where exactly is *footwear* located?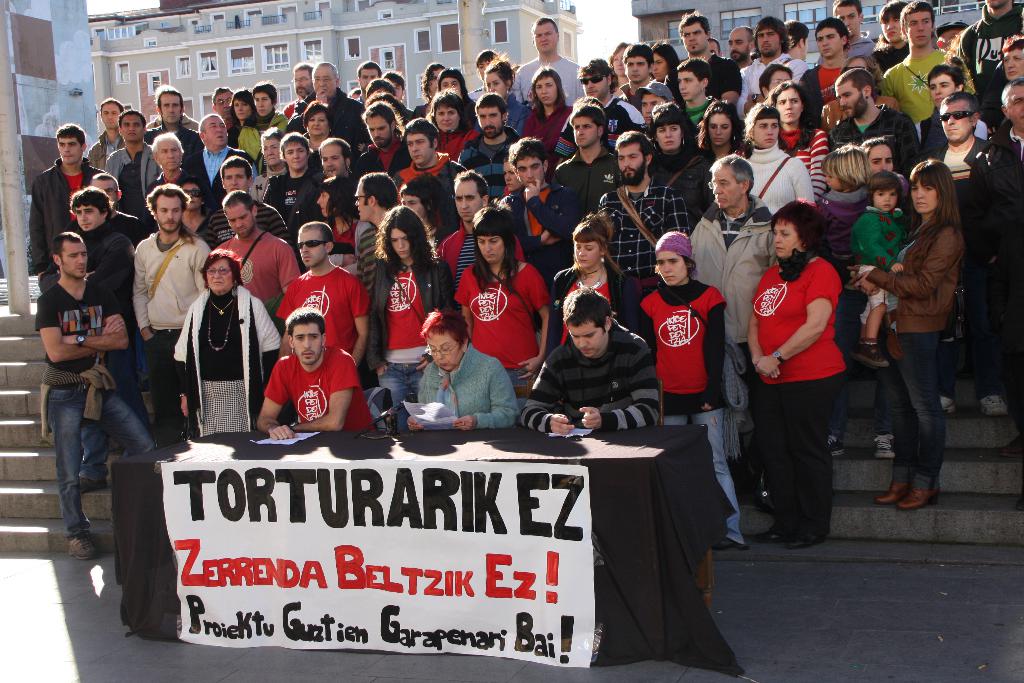
Its bounding box is 788/528/835/550.
